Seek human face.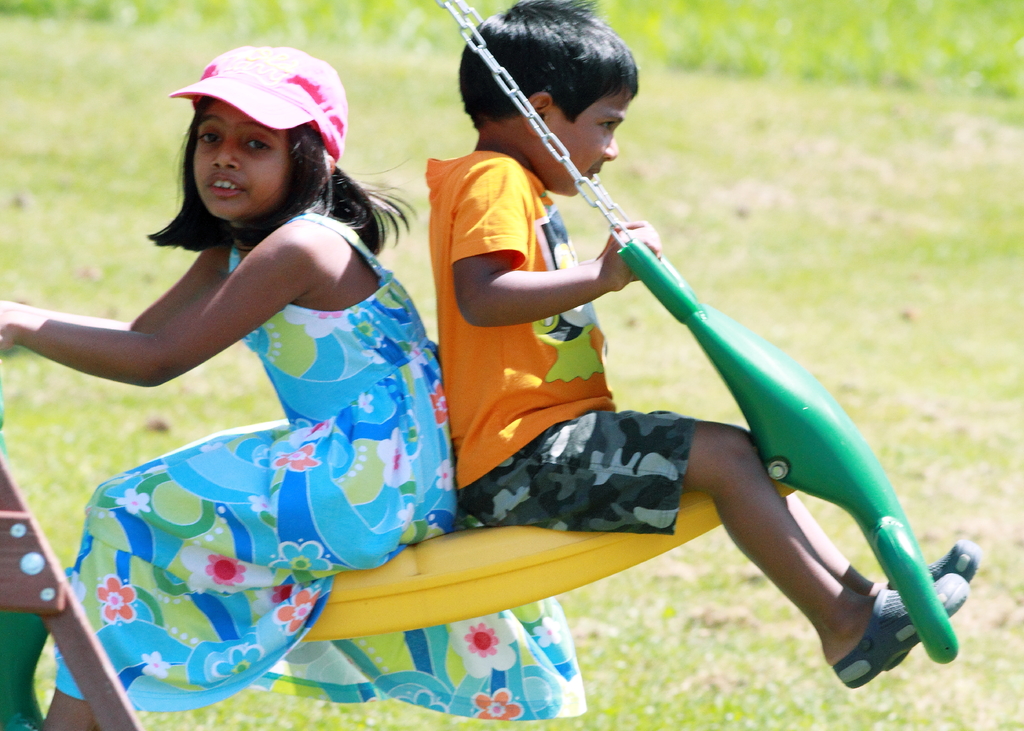
l=194, t=97, r=285, b=236.
